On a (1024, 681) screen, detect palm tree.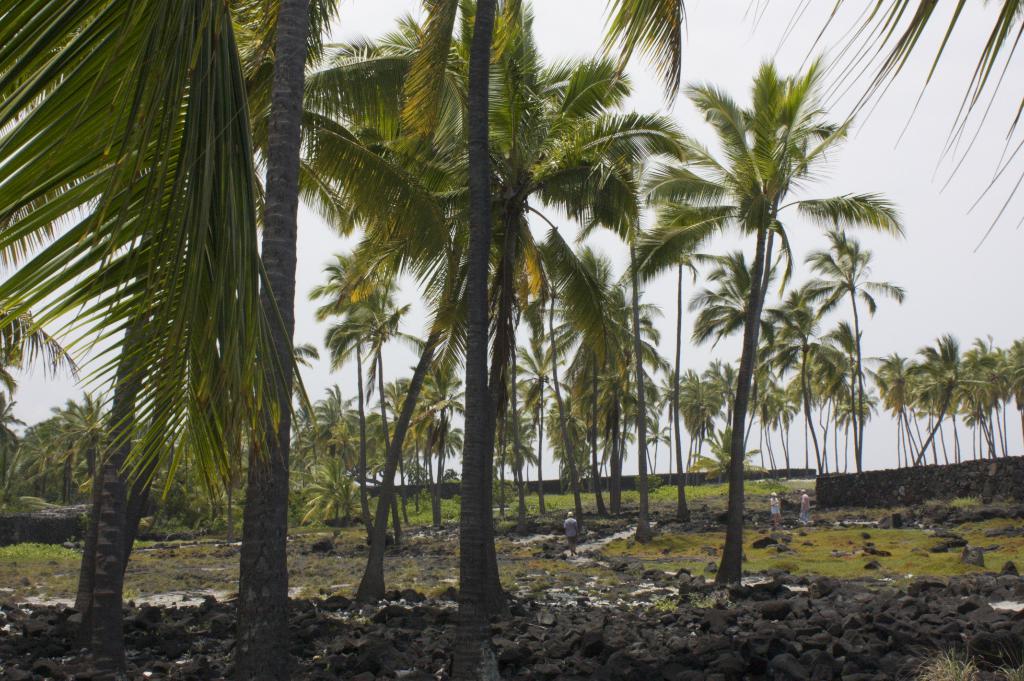
select_region(482, 318, 566, 473).
